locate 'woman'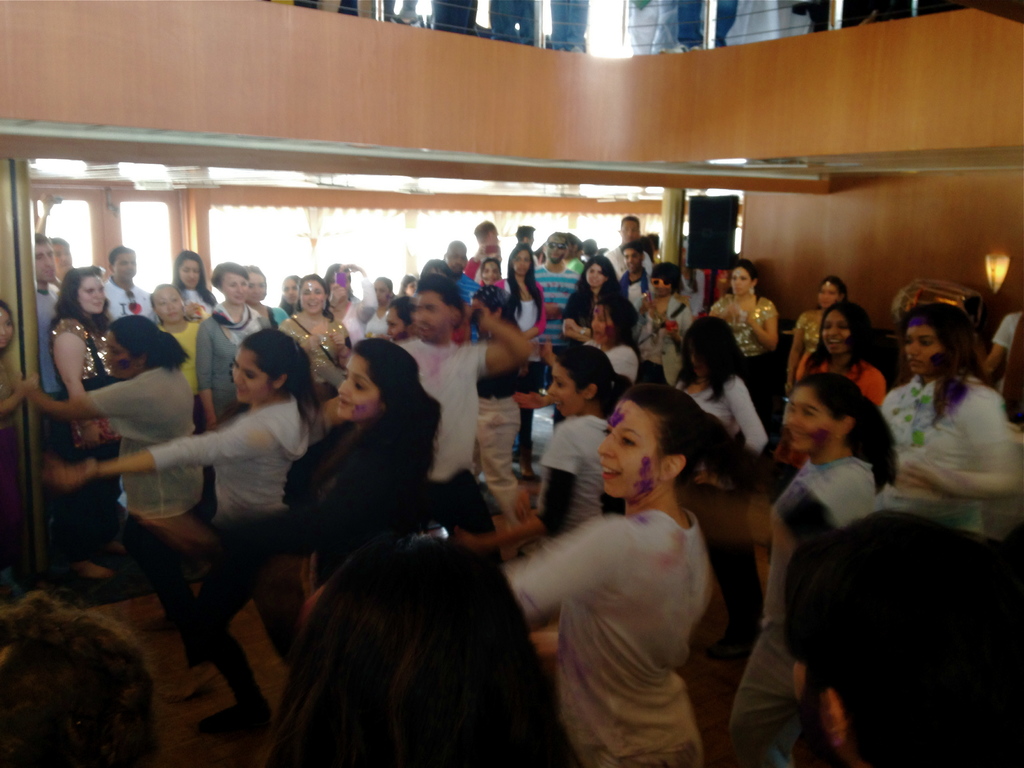
box=[282, 273, 351, 392]
